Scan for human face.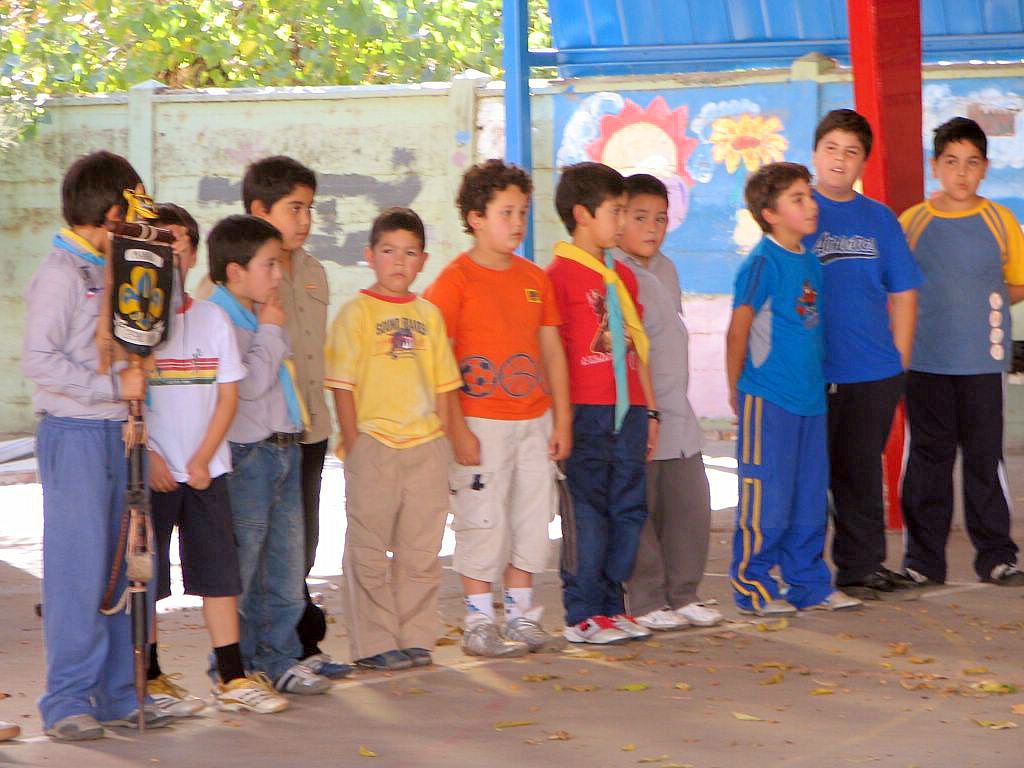
Scan result: (369, 227, 426, 292).
